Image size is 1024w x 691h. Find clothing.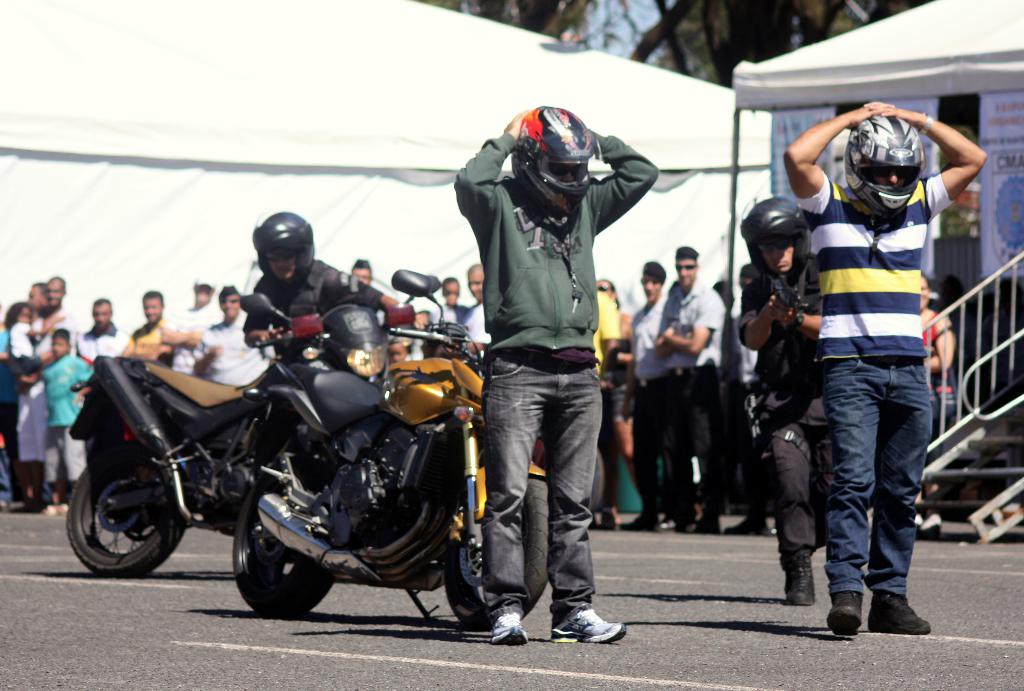
(x1=460, y1=306, x2=493, y2=361).
